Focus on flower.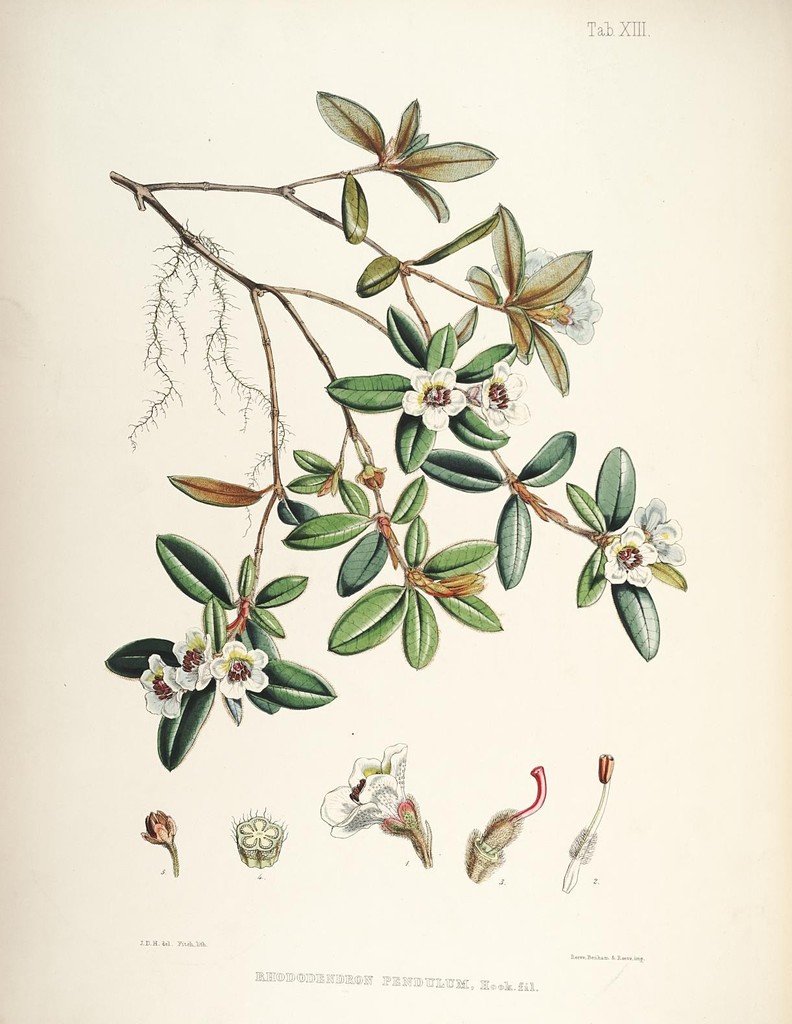
Focused at {"x1": 637, "y1": 499, "x2": 686, "y2": 557}.
